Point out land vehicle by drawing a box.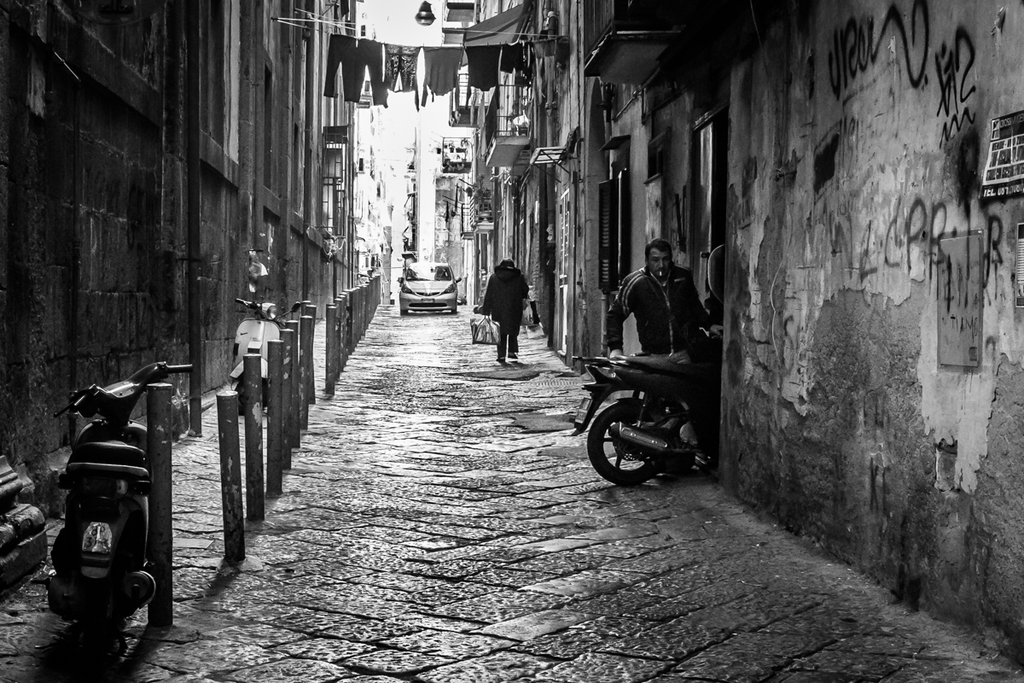
rect(44, 402, 161, 656).
